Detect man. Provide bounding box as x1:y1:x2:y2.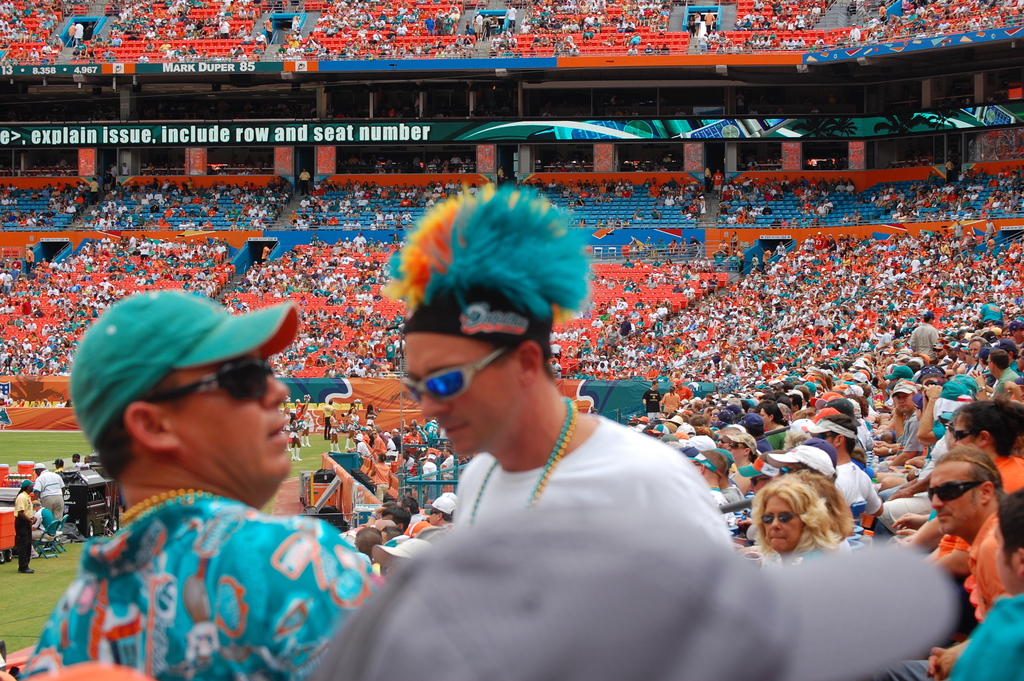
143:38:155:53.
